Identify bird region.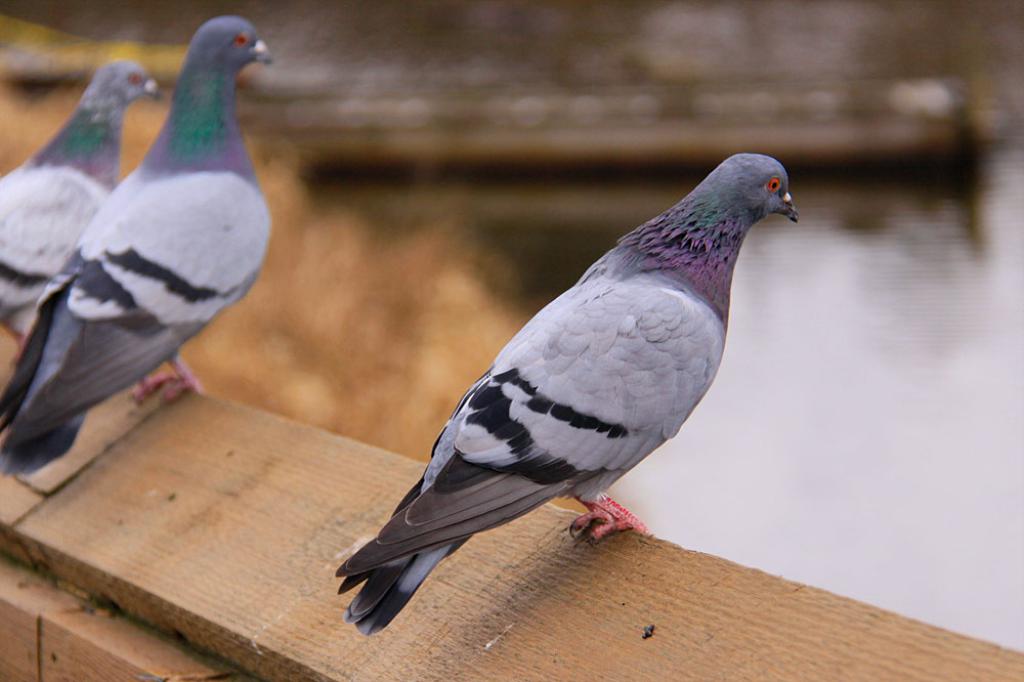
Region: <bbox>0, 8, 294, 477</bbox>.
